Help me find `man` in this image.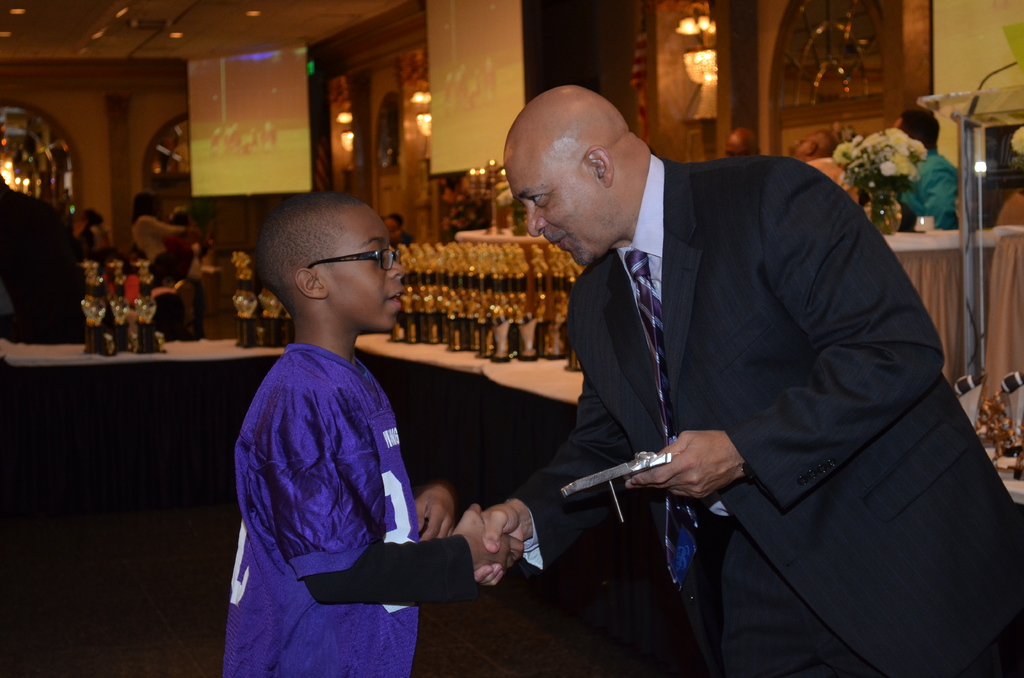
Found it: pyautogui.locateOnScreen(719, 125, 761, 153).
